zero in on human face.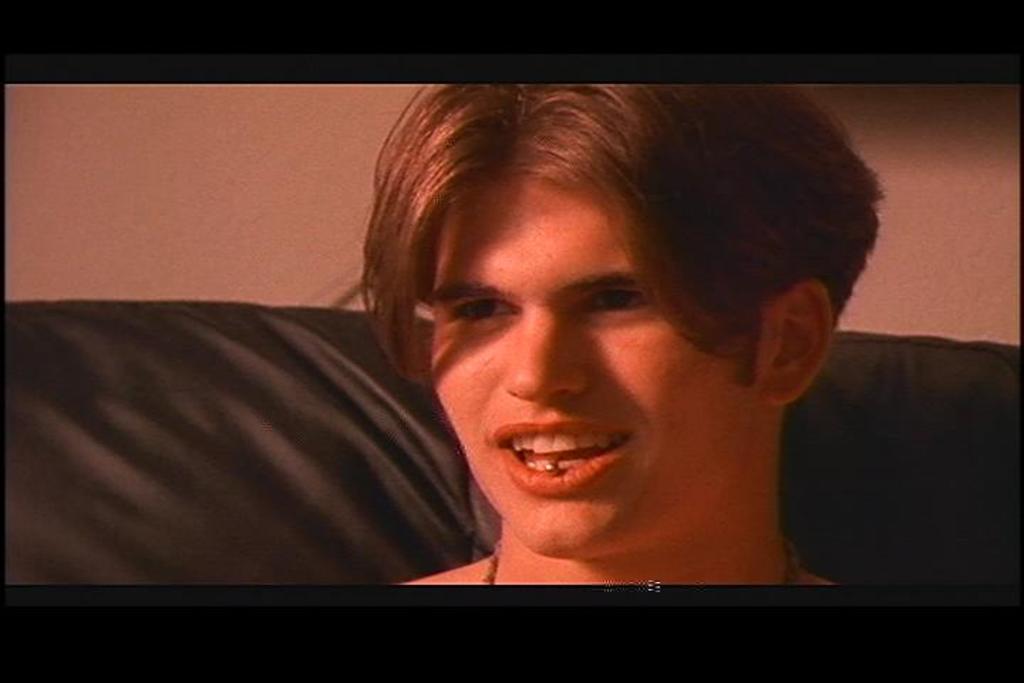
Zeroed in: [427,152,759,562].
